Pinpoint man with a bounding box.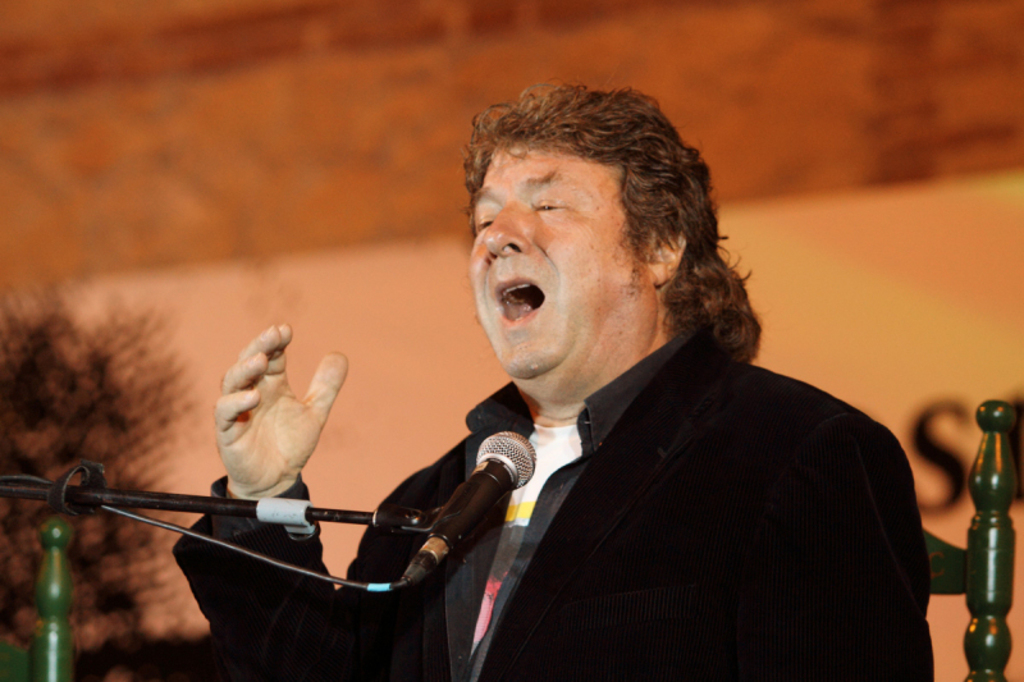
bbox=(236, 84, 931, 679).
